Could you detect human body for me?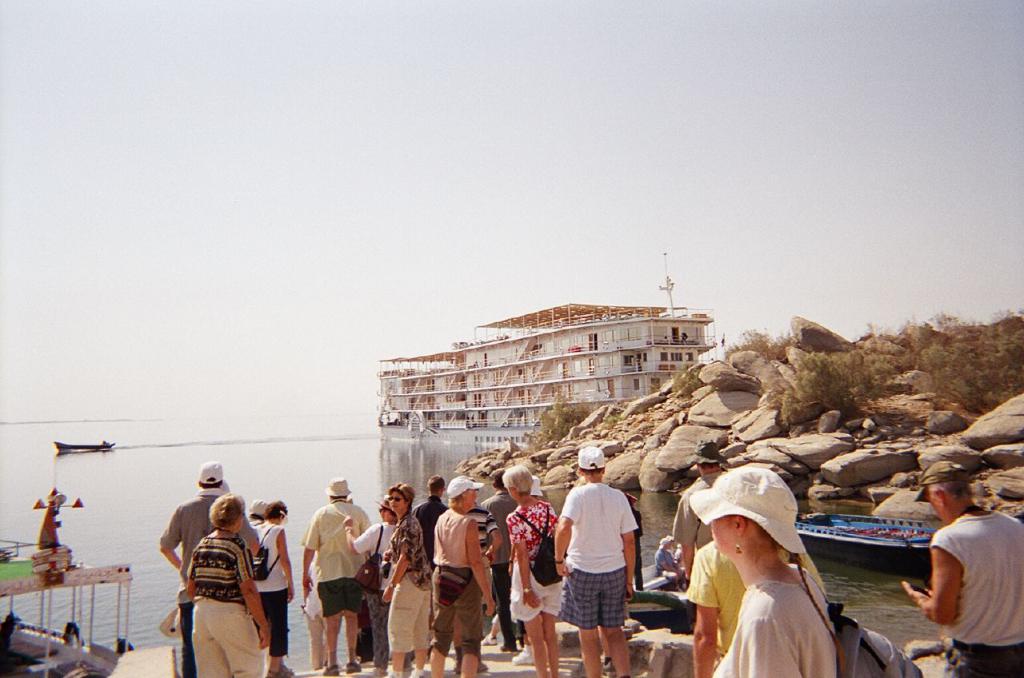
Detection result: left=375, top=473, right=442, bottom=677.
